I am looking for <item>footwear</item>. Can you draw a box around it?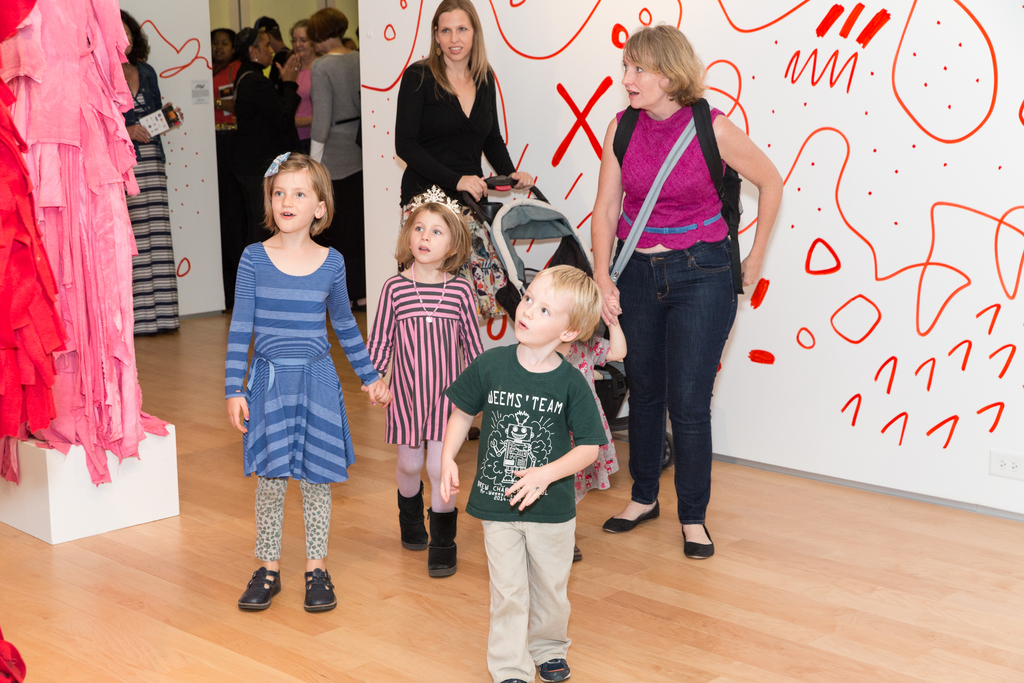
Sure, the bounding box is 683:521:718:562.
